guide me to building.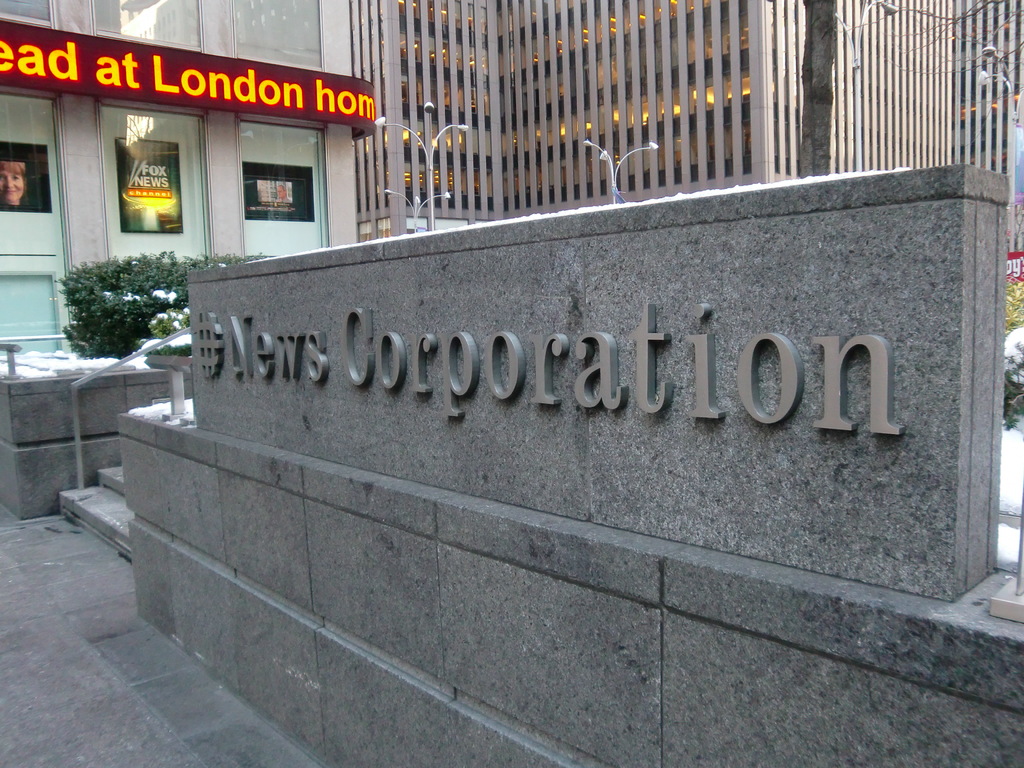
Guidance: select_region(0, 0, 364, 358).
